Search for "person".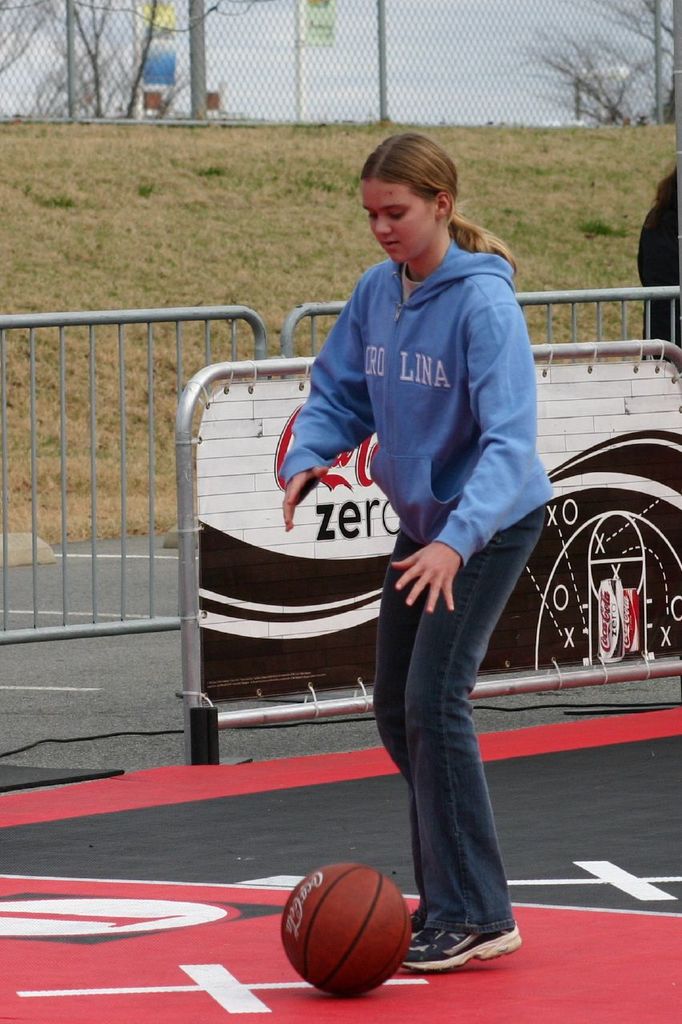
Found at {"left": 283, "top": 98, "right": 543, "bottom": 901}.
